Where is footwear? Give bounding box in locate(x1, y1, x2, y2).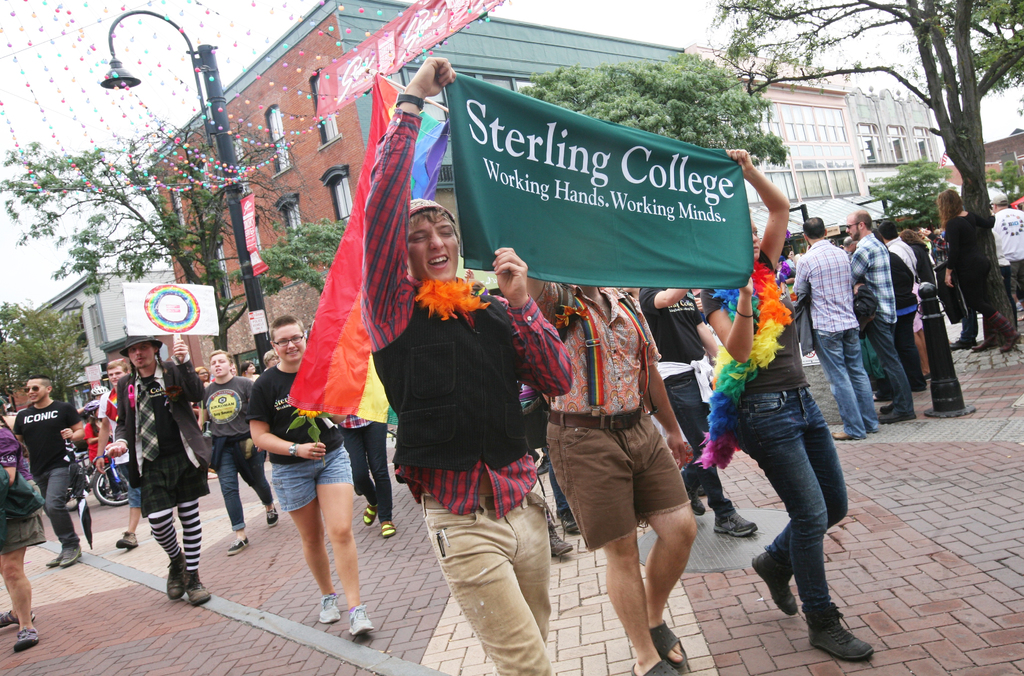
locate(346, 601, 372, 638).
